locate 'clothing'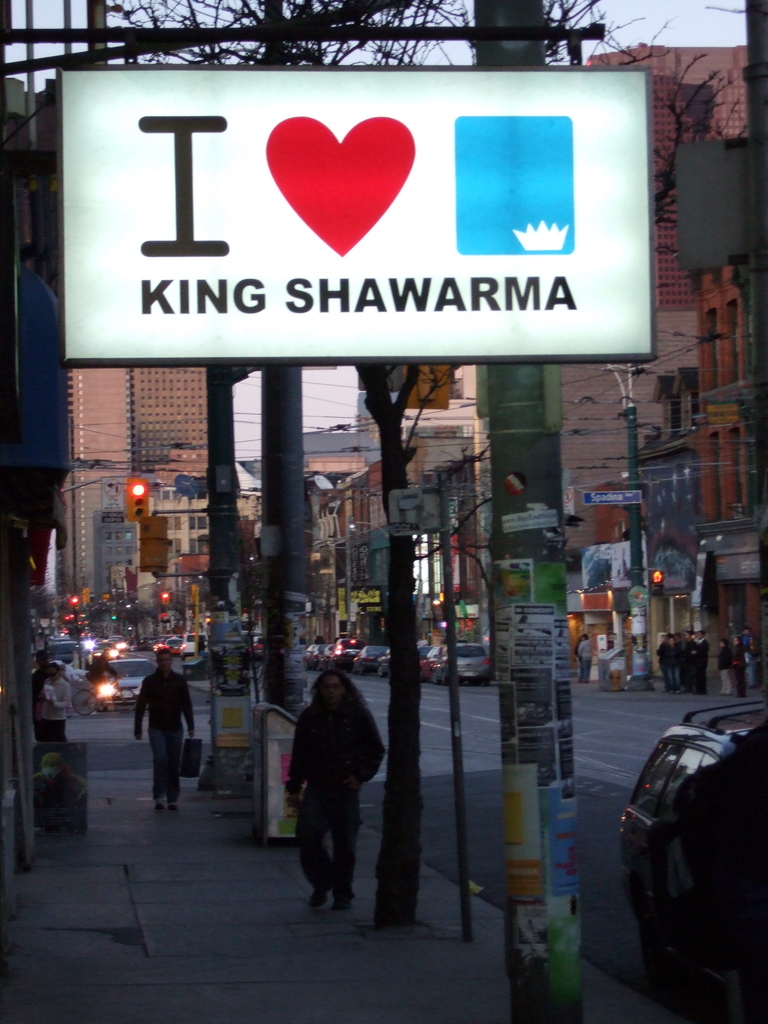
130/666/196/806
